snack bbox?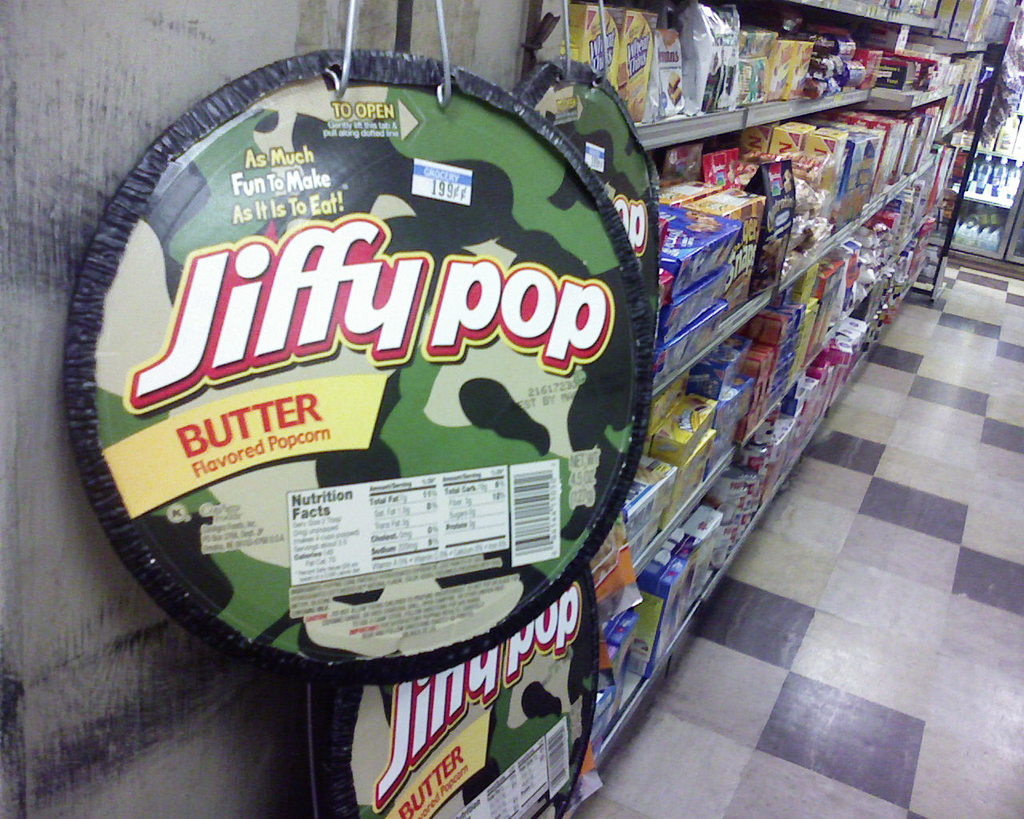
detection(666, 59, 695, 114)
